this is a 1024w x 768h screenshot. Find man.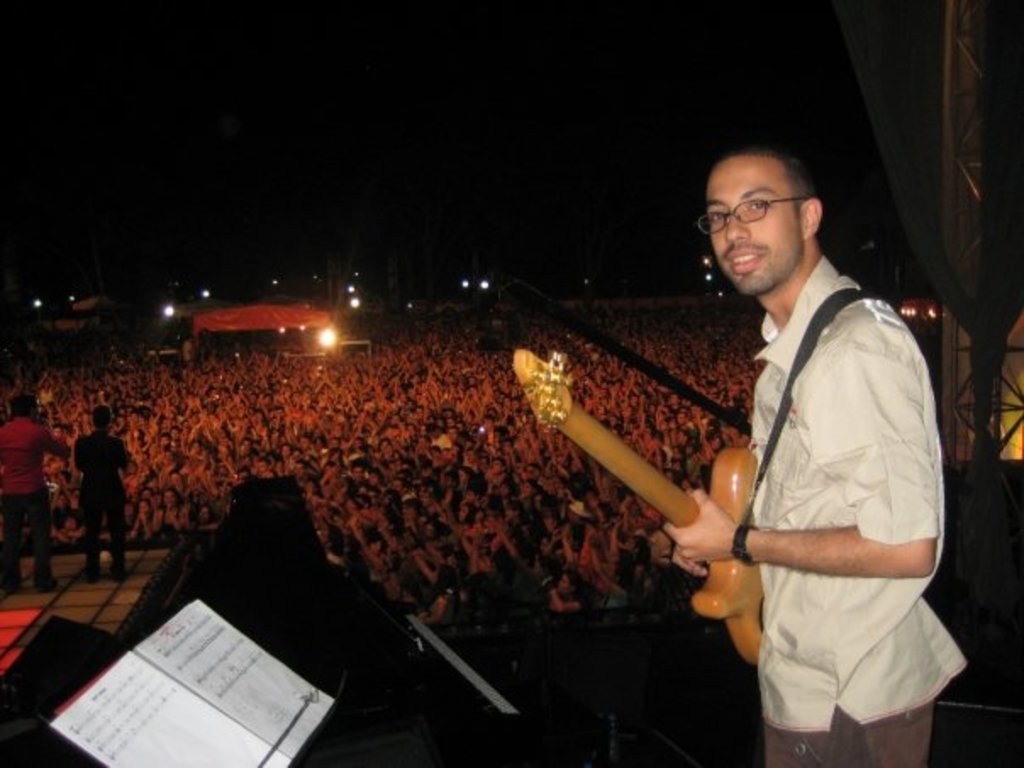
Bounding box: 0:392:76:595.
